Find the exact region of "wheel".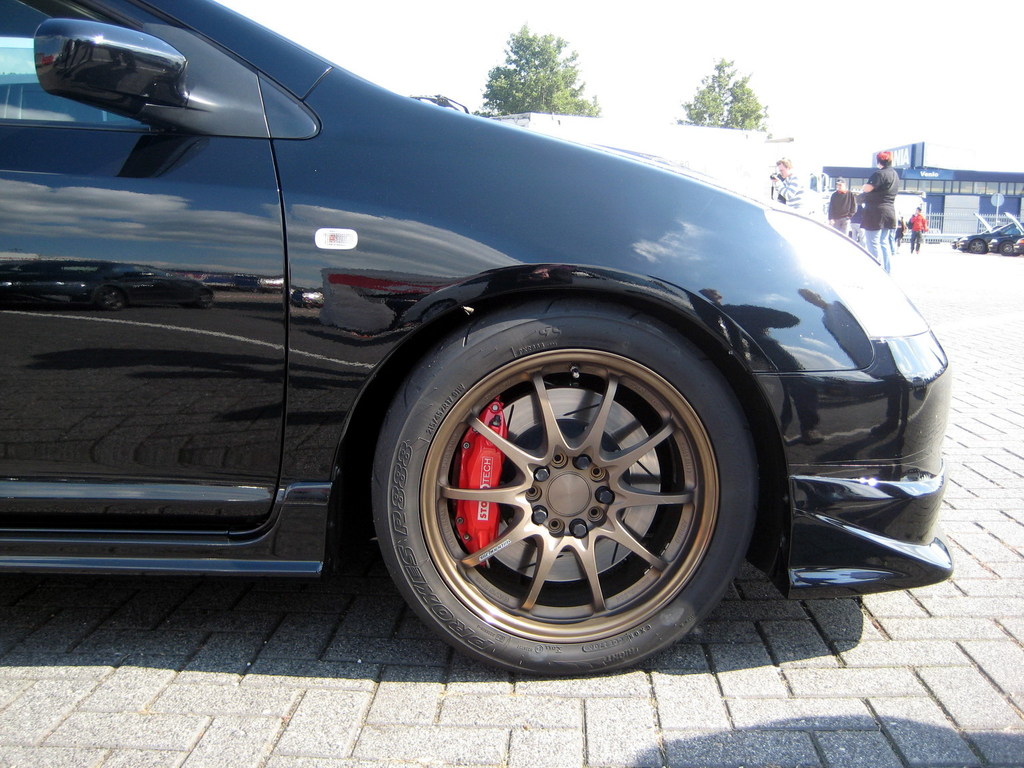
Exact region: pyautogui.locateOnScreen(367, 303, 753, 685).
